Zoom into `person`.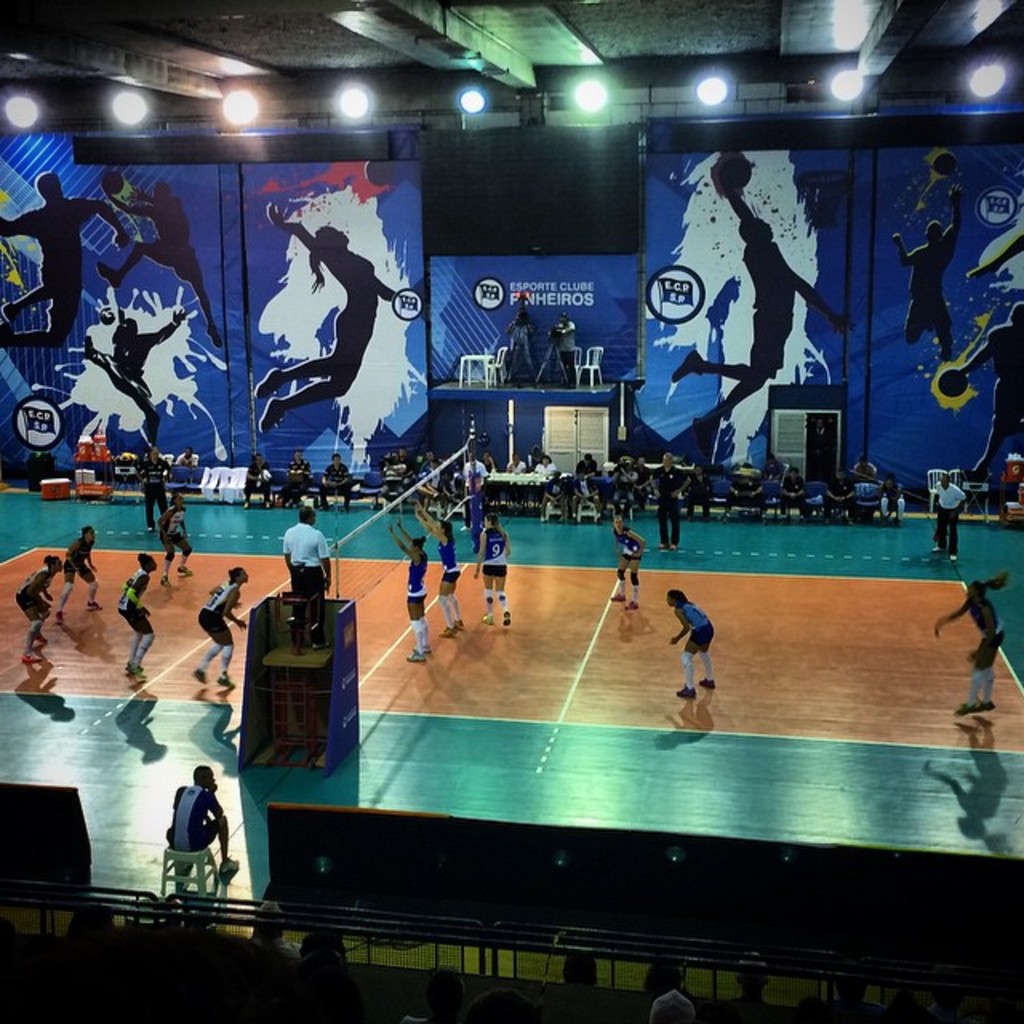
Zoom target: <box>288,893,363,970</box>.
